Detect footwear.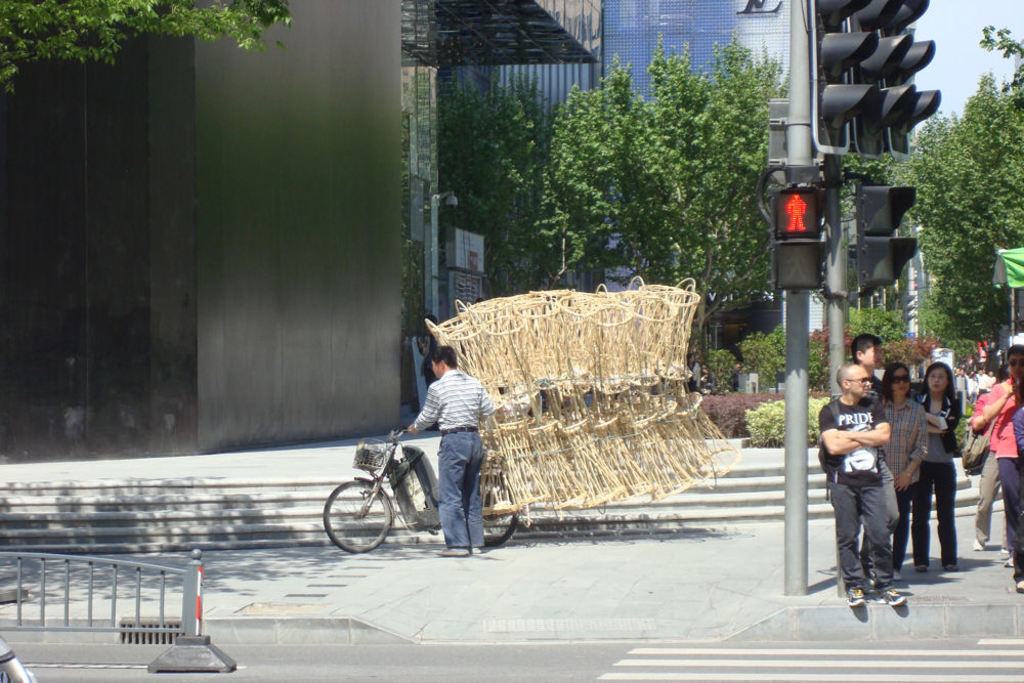
Detected at 471 538 479 554.
